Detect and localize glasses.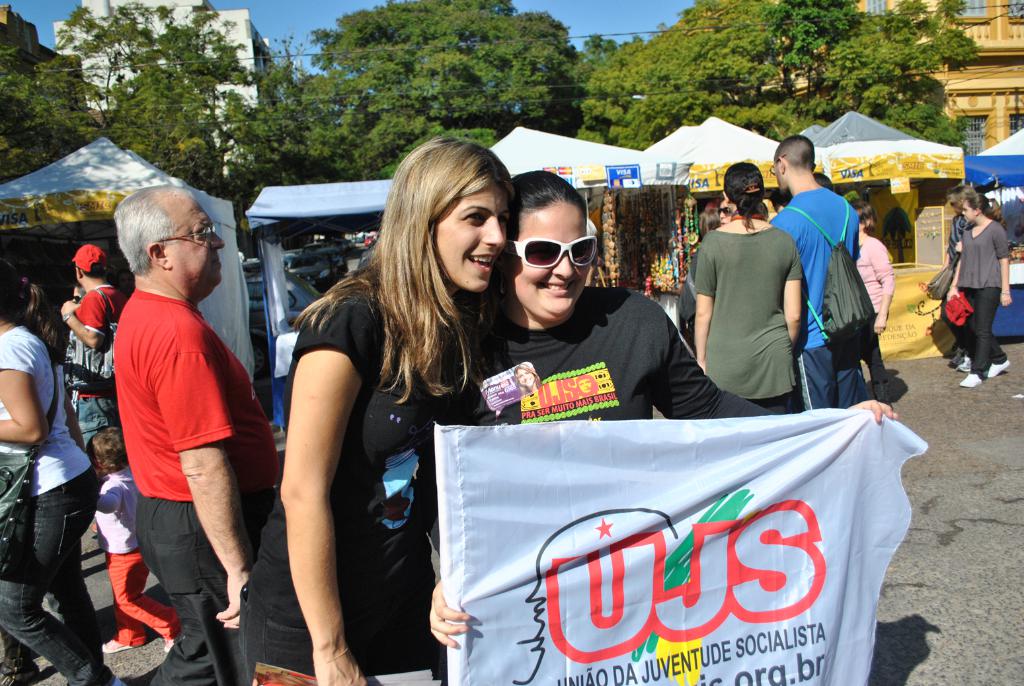
Localized at x1=506, y1=225, x2=600, y2=290.
